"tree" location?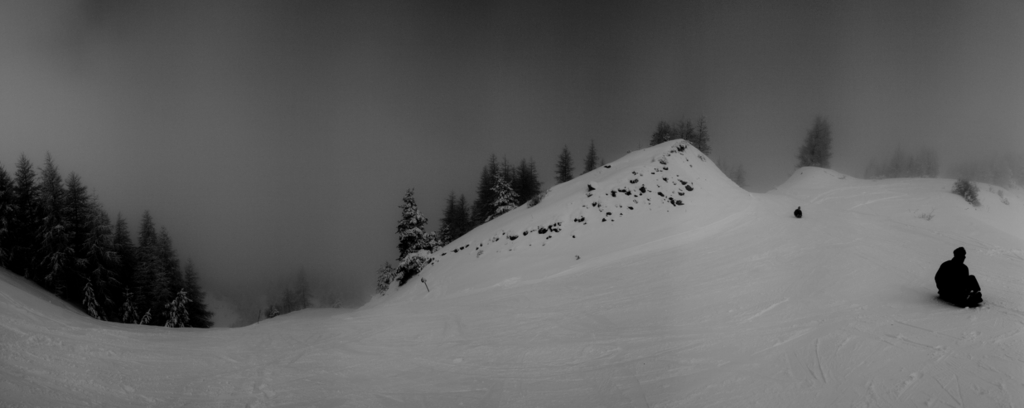
{"left": 385, "top": 186, "right": 442, "bottom": 285}
